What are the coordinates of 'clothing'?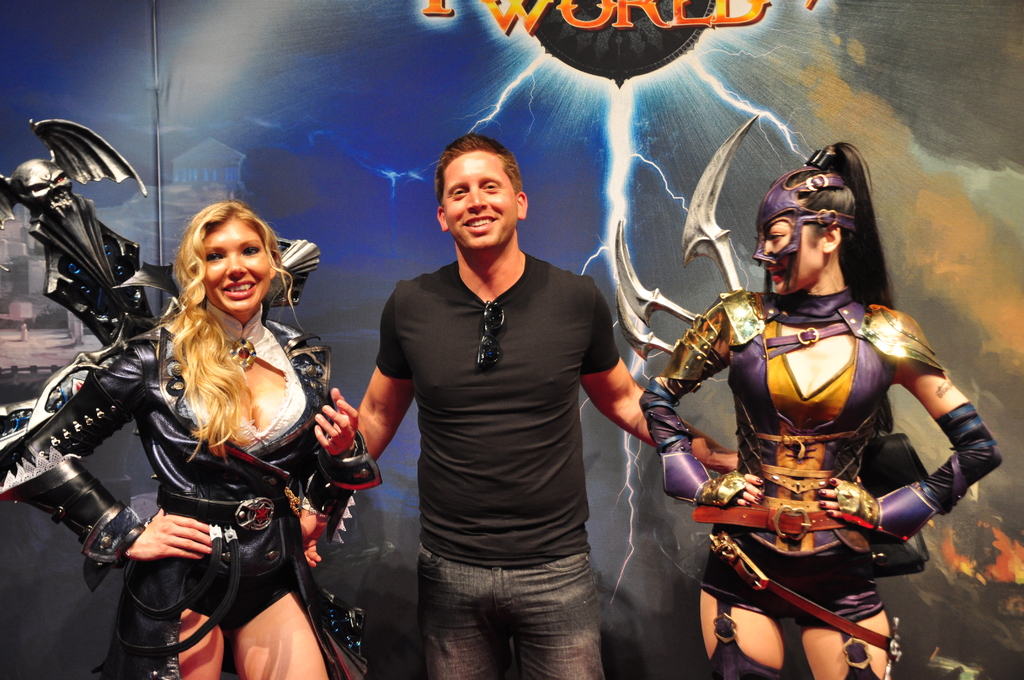
[x1=0, y1=322, x2=380, y2=679].
